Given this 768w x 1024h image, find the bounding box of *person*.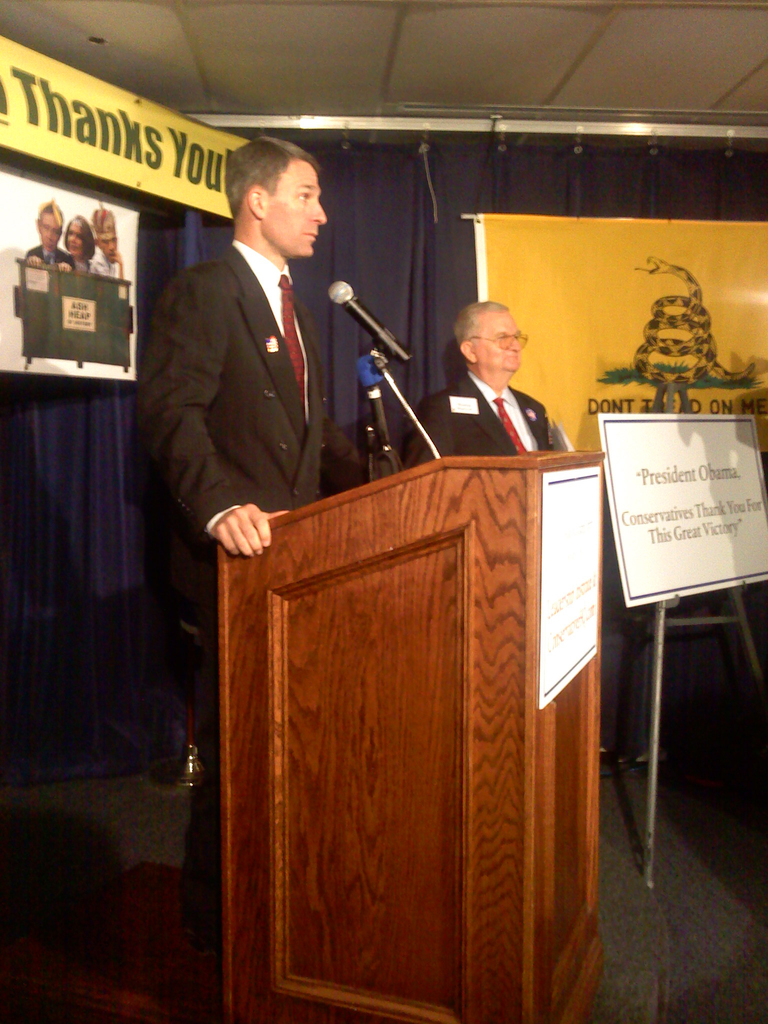
[left=57, top=204, right=97, bottom=275].
